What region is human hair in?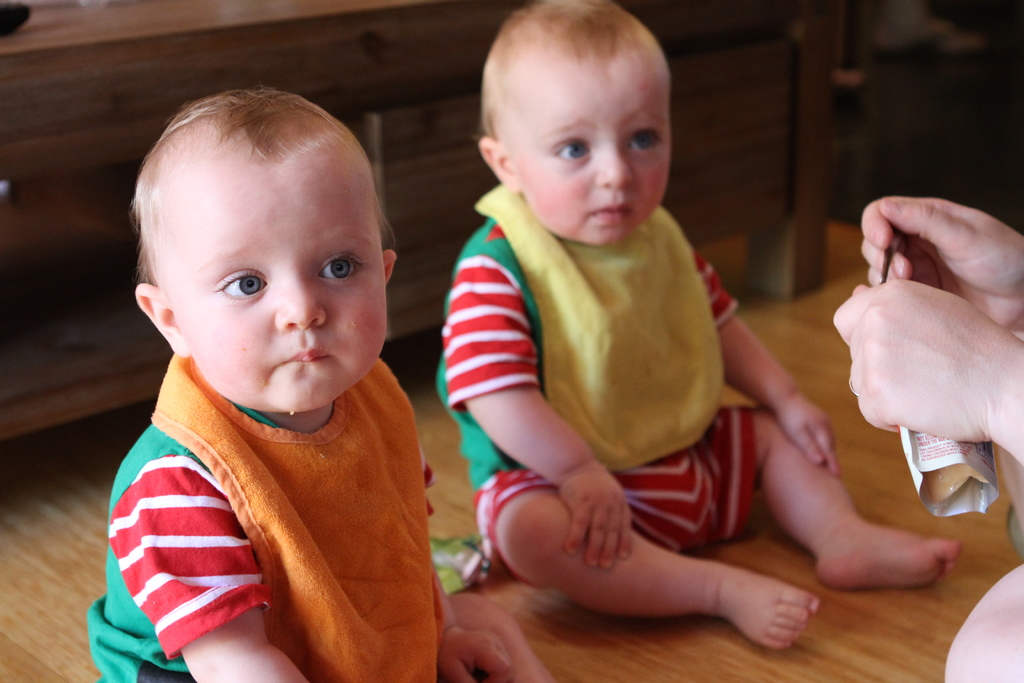
region(129, 87, 388, 326).
